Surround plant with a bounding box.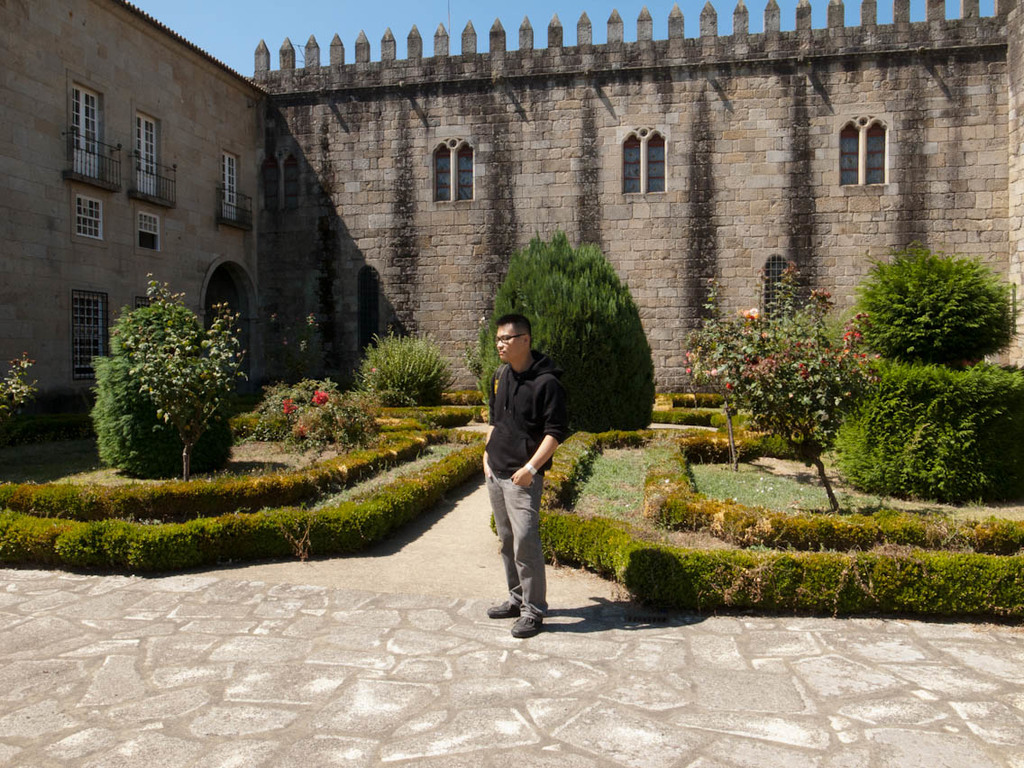
[351,330,461,416].
